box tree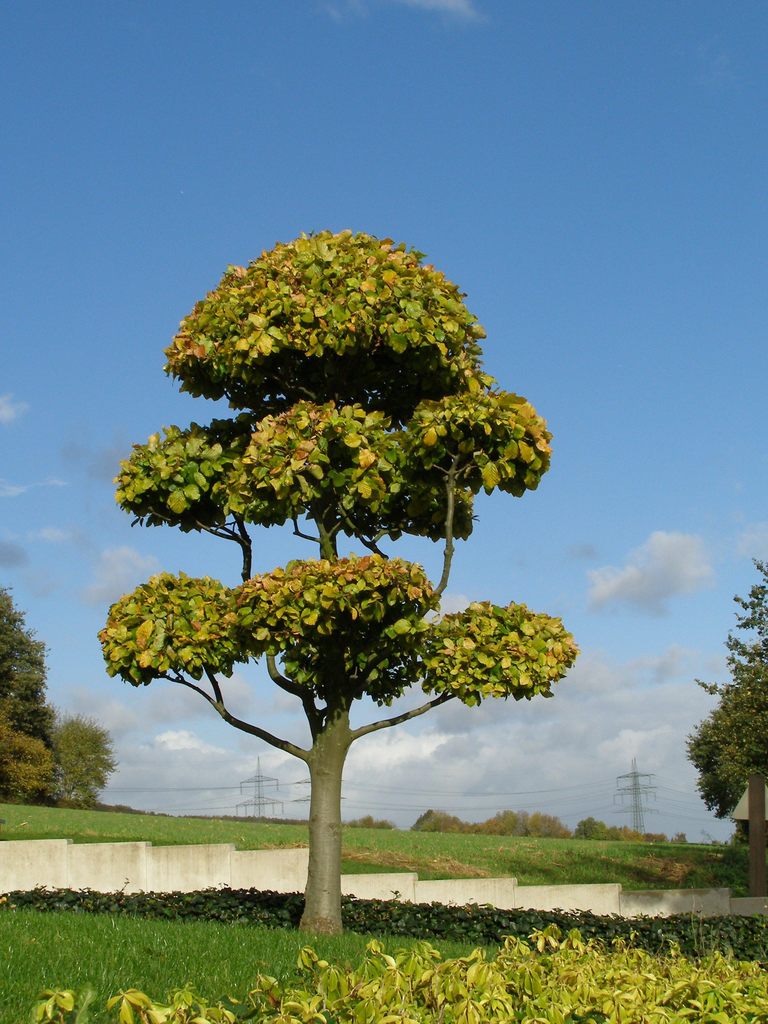
(674,552,767,822)
